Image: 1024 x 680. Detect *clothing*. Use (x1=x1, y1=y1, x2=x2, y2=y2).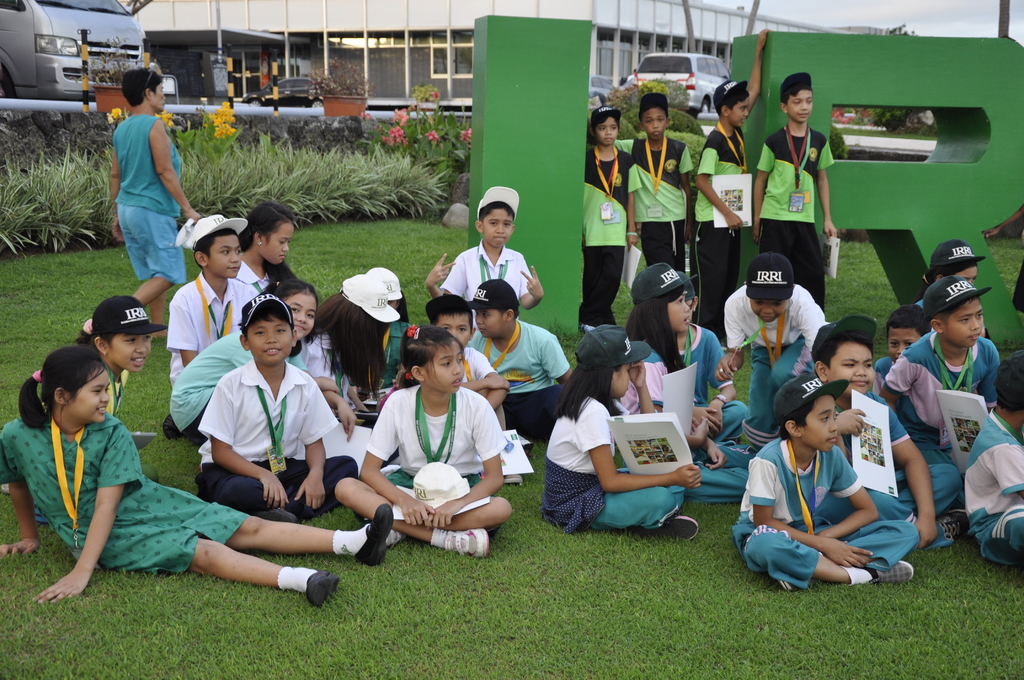
(x1=810, y1=384, x2=956, y2=538).
